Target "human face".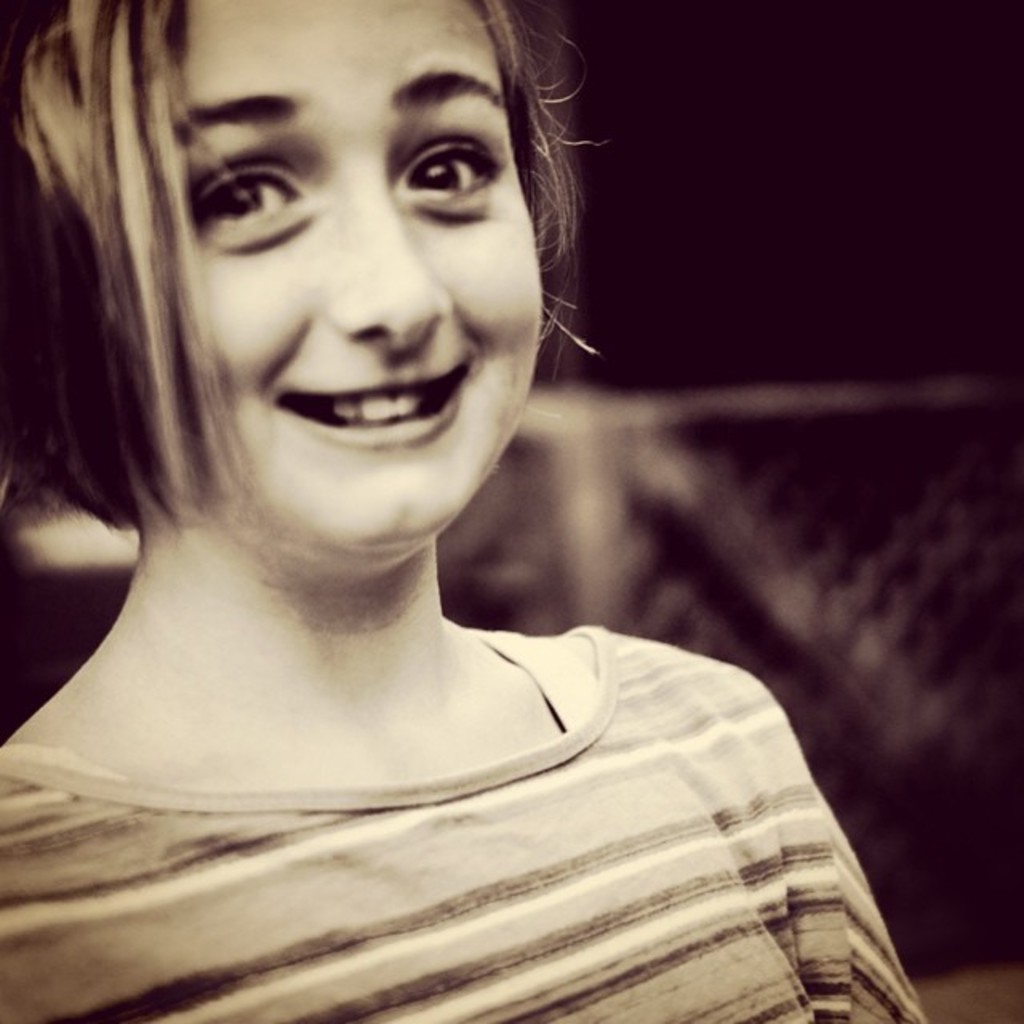
Target region: {"x1": 165, "y1": 0, "x2": 542, "y2": 549}.
